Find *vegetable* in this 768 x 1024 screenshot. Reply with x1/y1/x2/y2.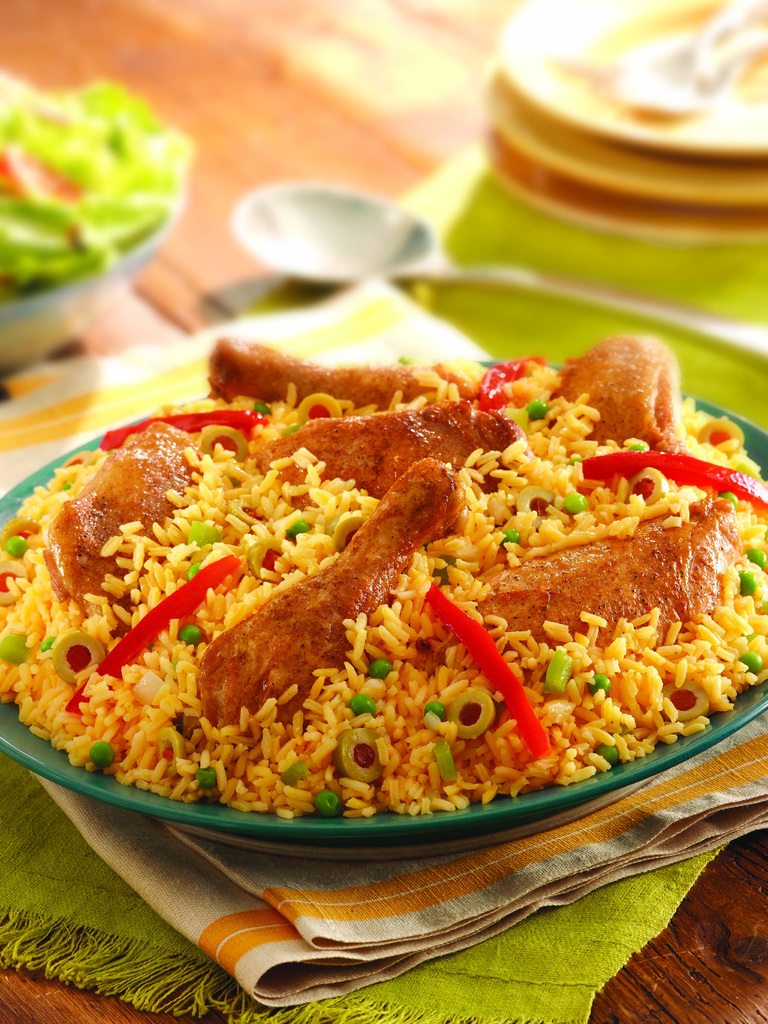
428/699/445/720.
